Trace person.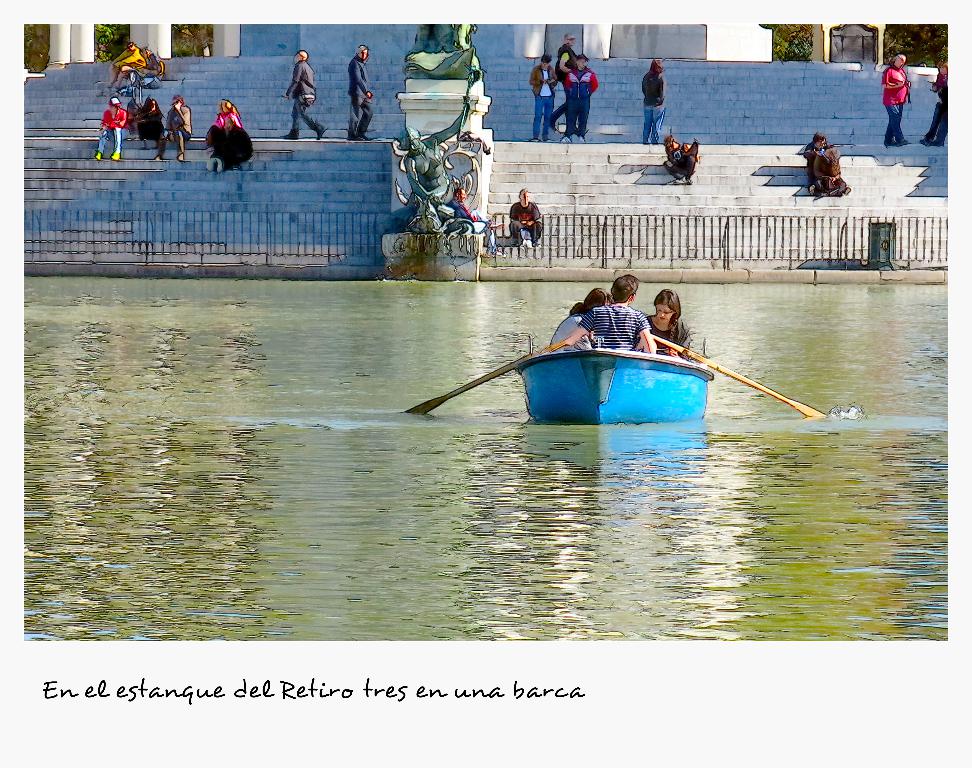
Traced to 347,46,377,145.
